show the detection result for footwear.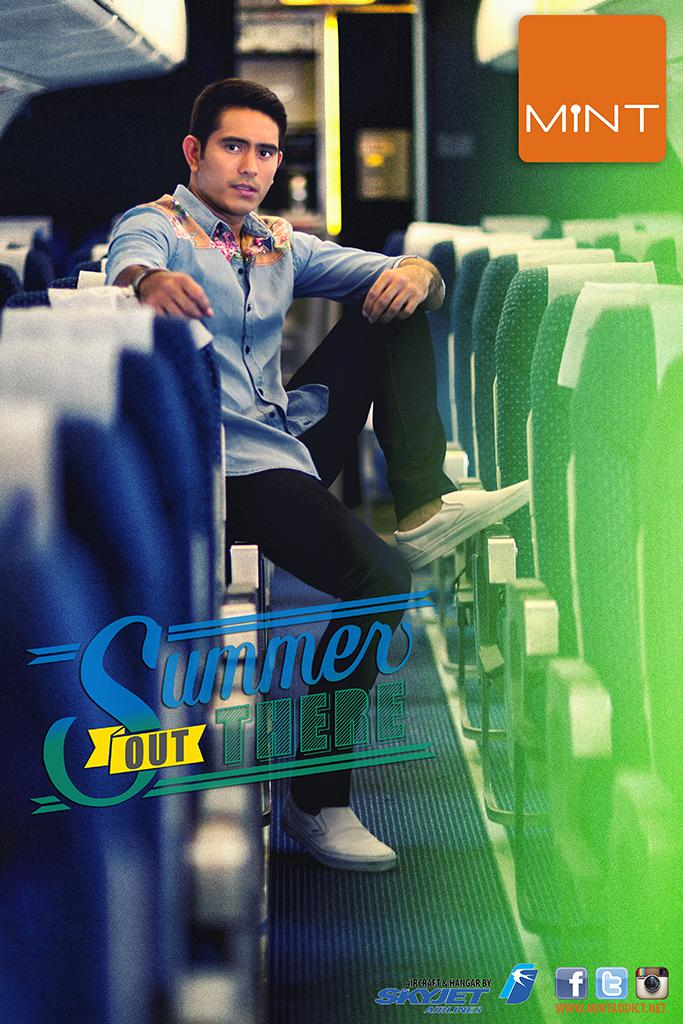
386,483,535,575.
